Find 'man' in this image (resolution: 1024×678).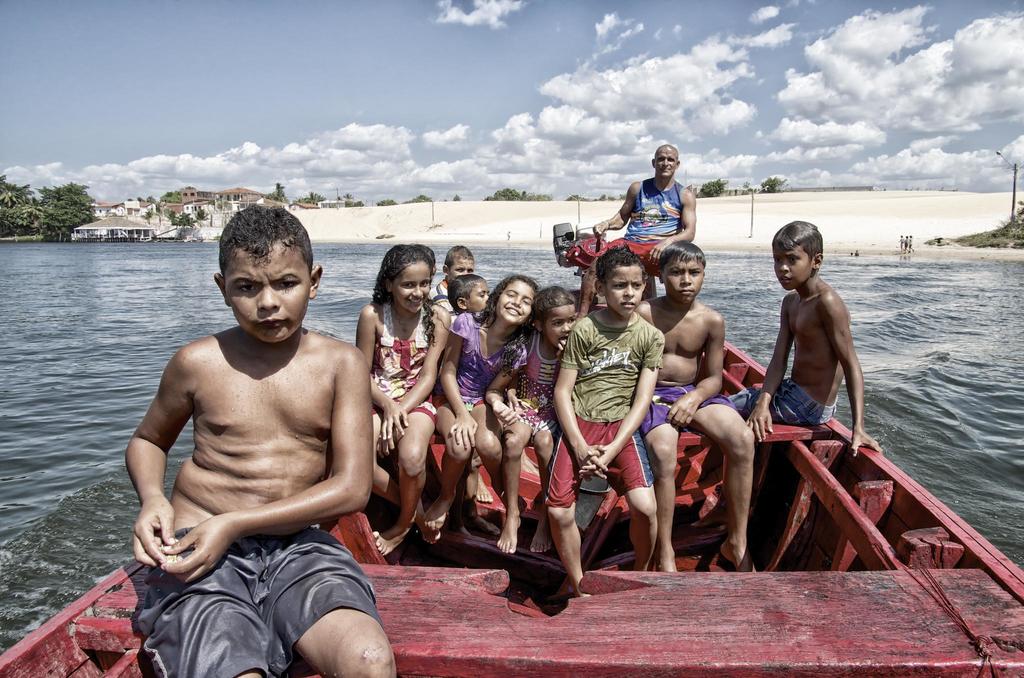
left=579, top=140, right=695, bottom=319.
